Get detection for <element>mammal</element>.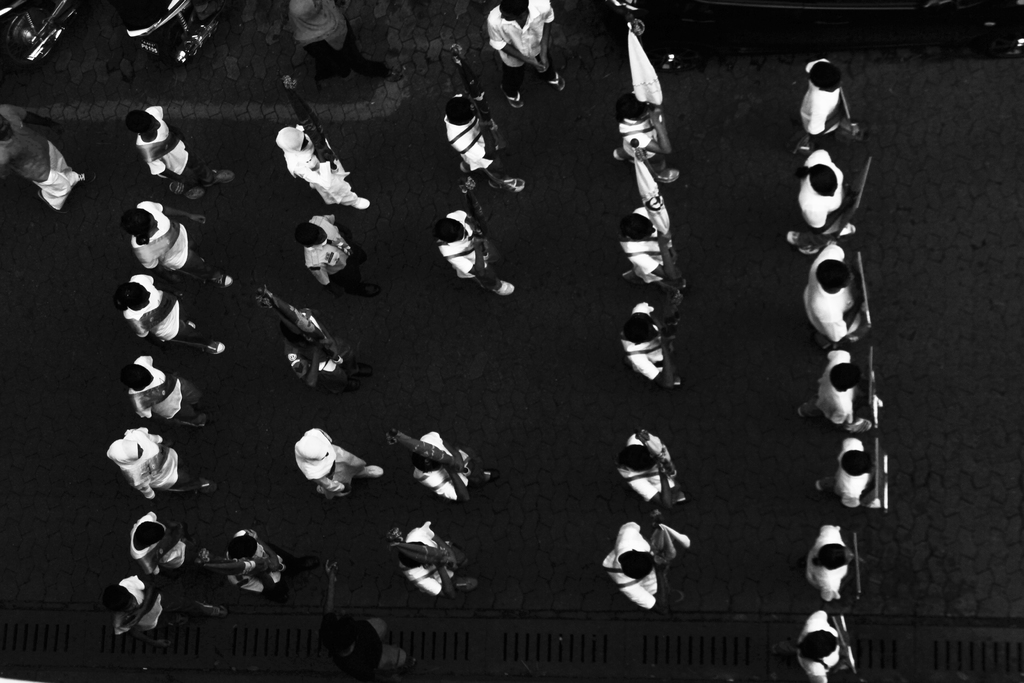
Detection: [116, 356, 219, 431].
